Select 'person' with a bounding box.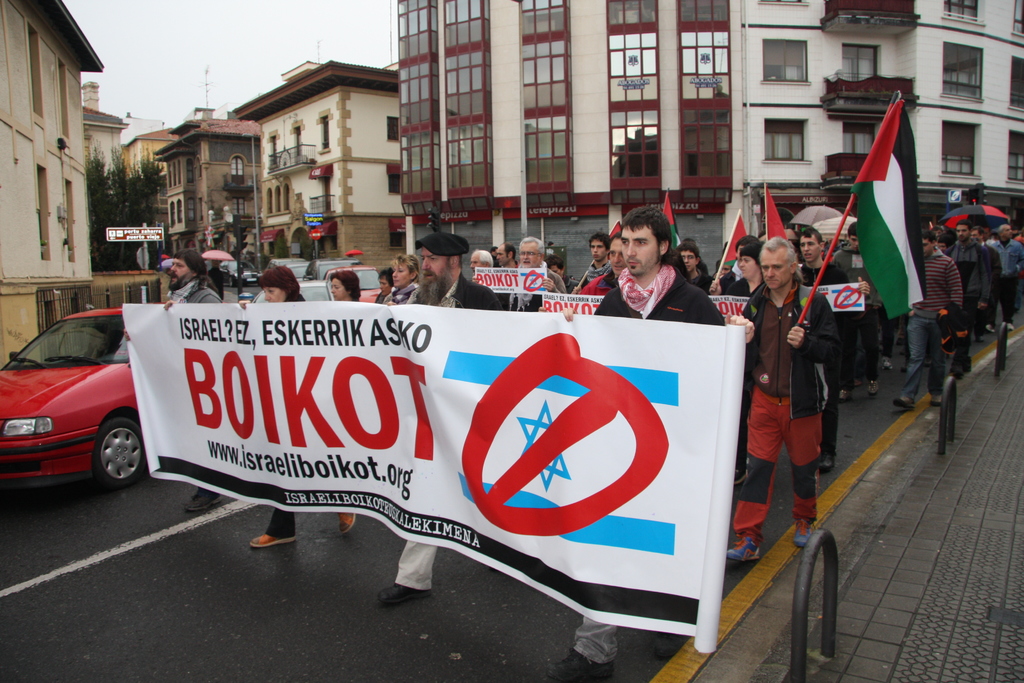
bbox=(746, 227, 836, 569).
